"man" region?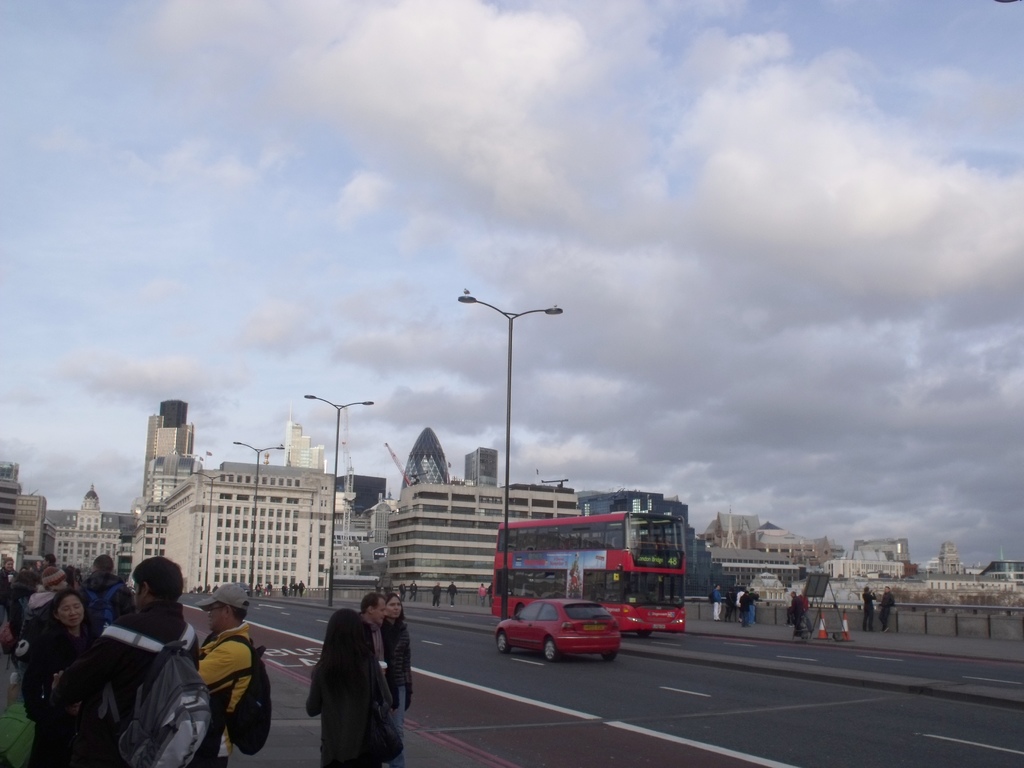
(x1=193, y1=584, x2=259, y2=767)
